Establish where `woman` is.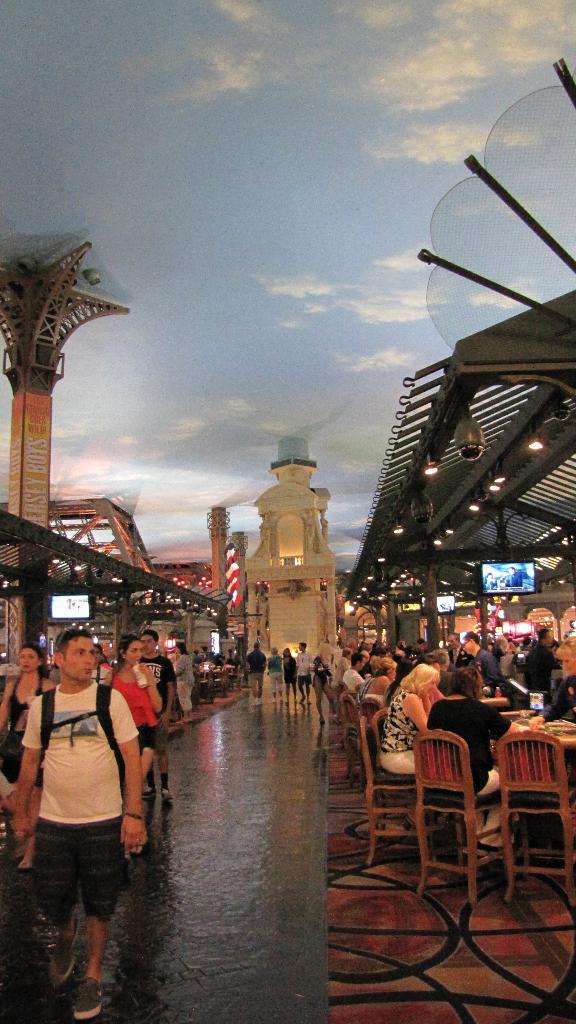
Established at BBox(0, 646, 53, 856).
